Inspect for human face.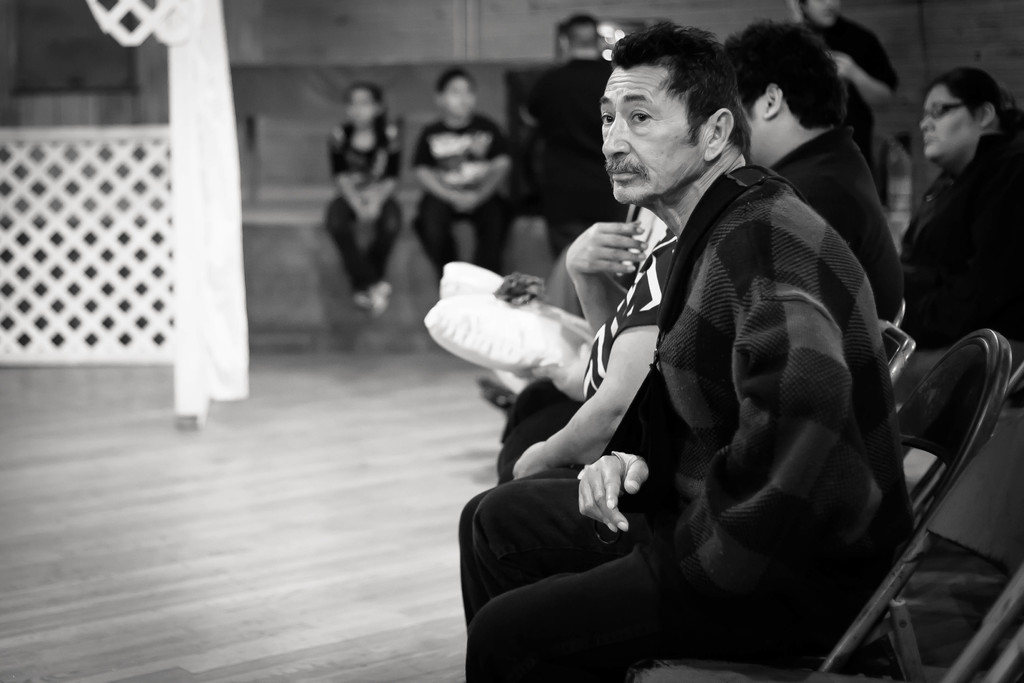
Inspection: (807, 0, 840, 26).
